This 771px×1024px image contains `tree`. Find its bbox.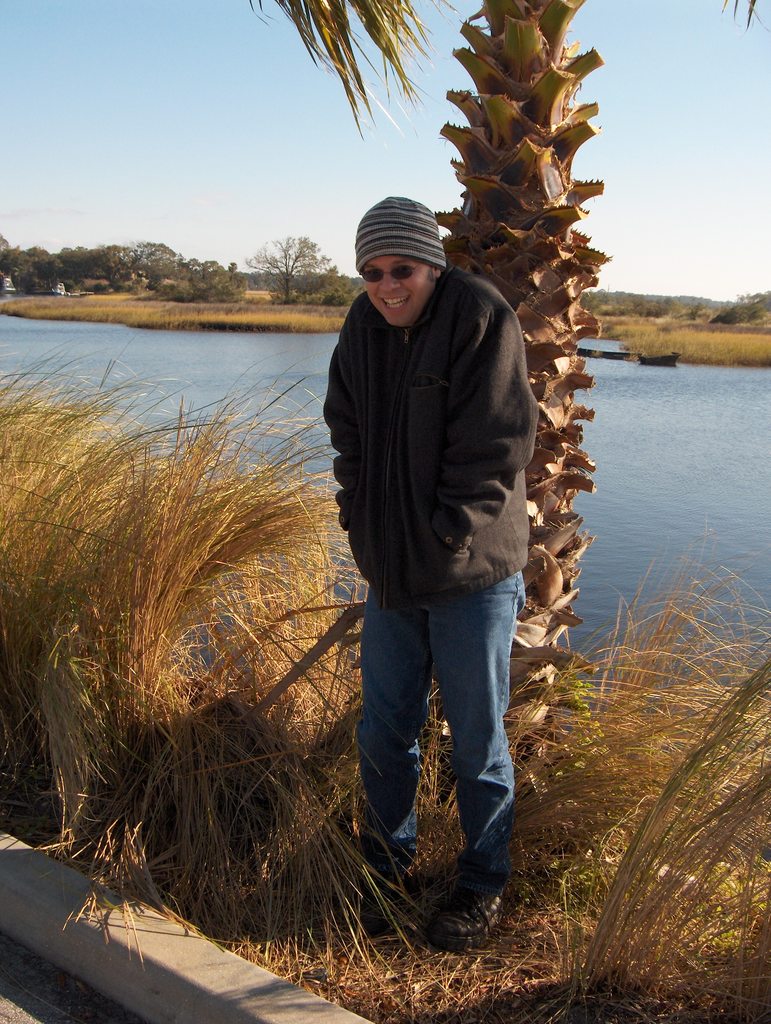
<region>0, 242, 239, 303</region>.
